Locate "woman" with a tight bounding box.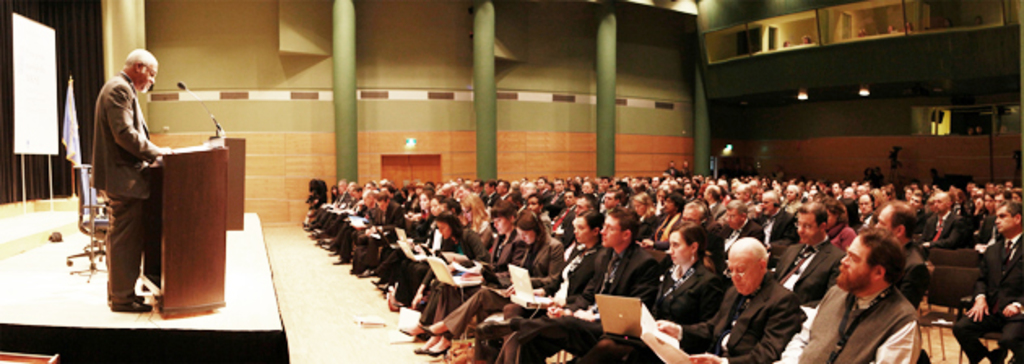
[821,195,850,252].
